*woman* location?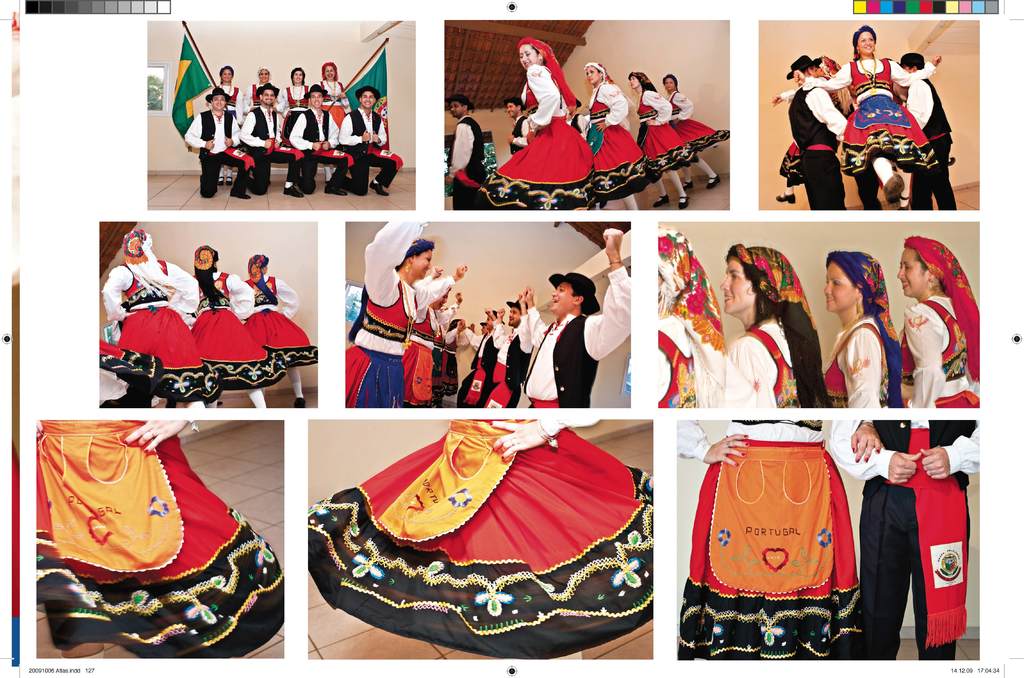
347:218:467:408
